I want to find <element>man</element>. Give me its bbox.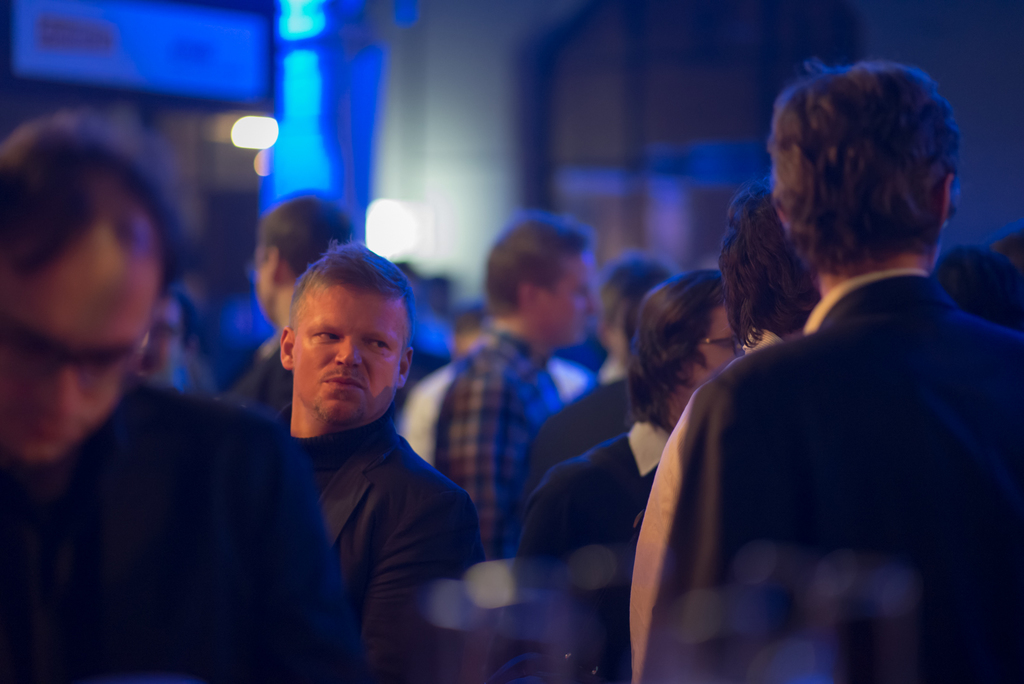
(213, 252, 495, 656).
